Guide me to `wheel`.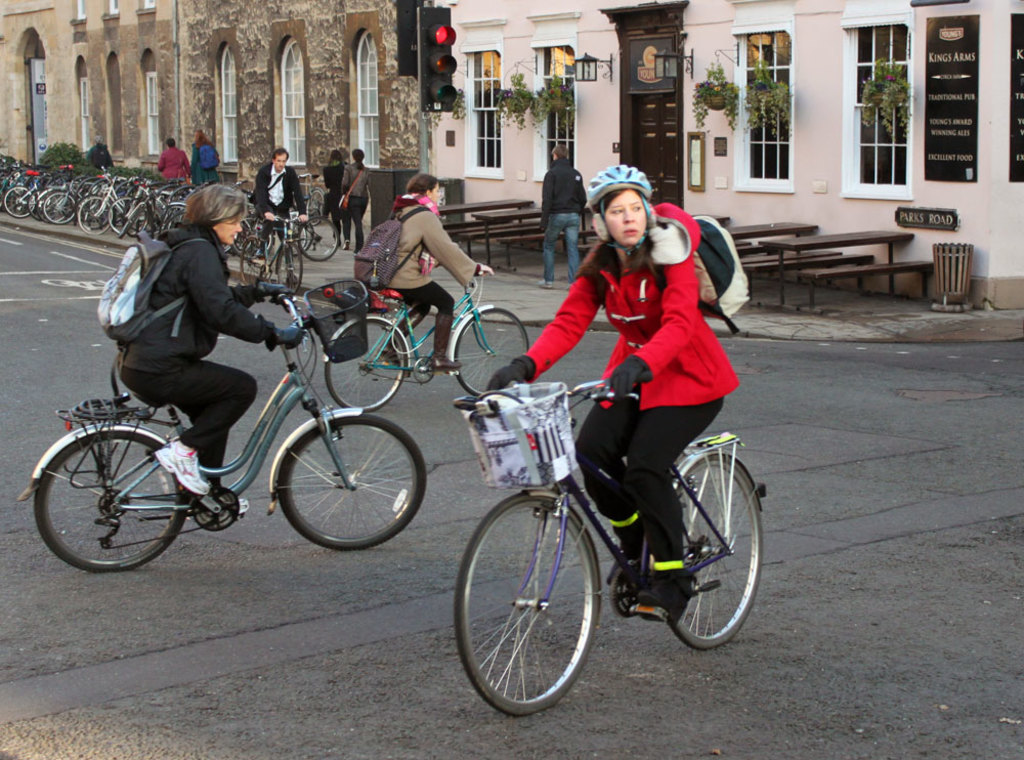
Guidance: bbox(281, 414, 430, 557).
